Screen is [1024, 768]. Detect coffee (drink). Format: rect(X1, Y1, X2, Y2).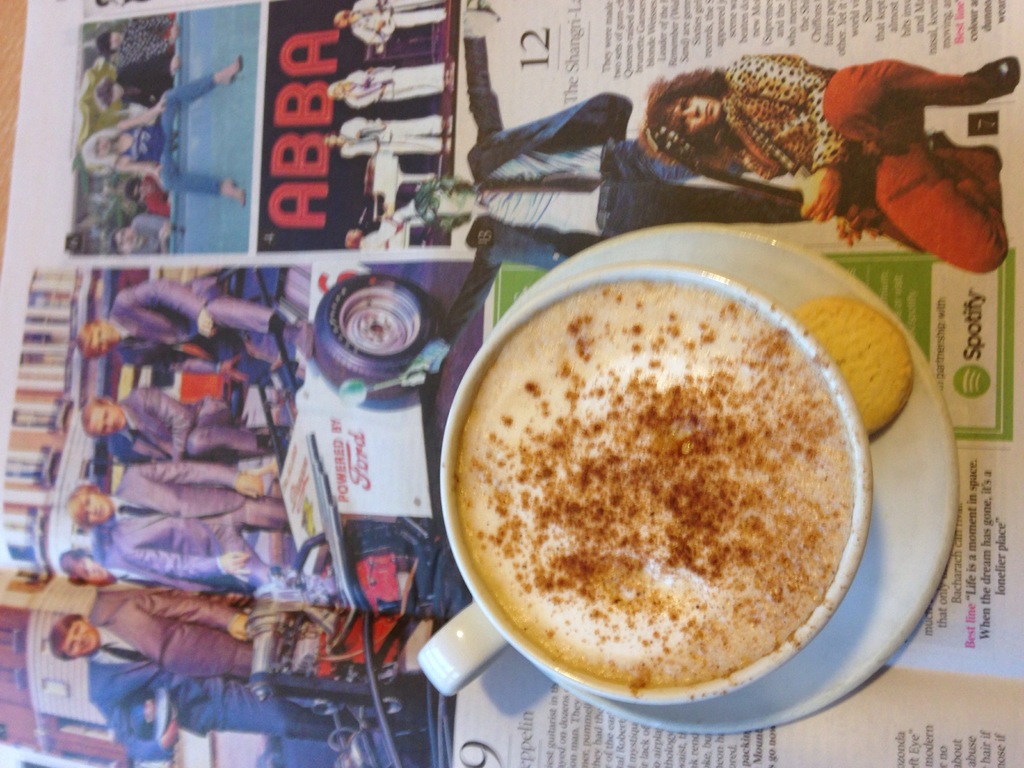
rect(457, 249, 871, 721).
